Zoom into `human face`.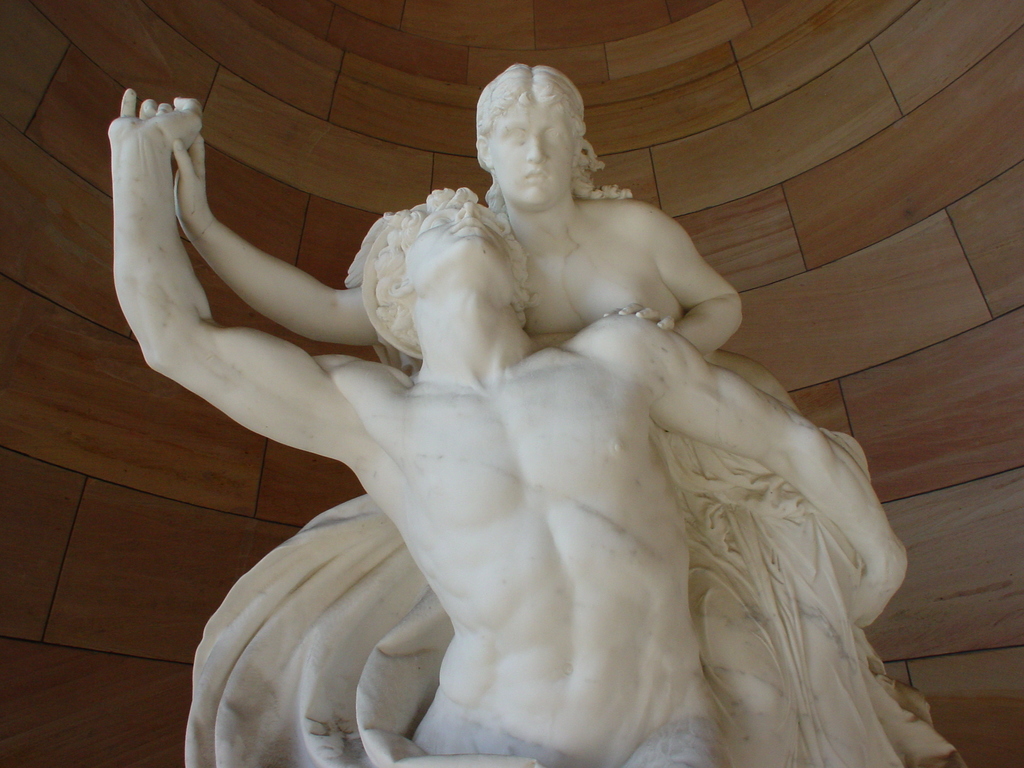
Zoom target: (401,198,513,254).
